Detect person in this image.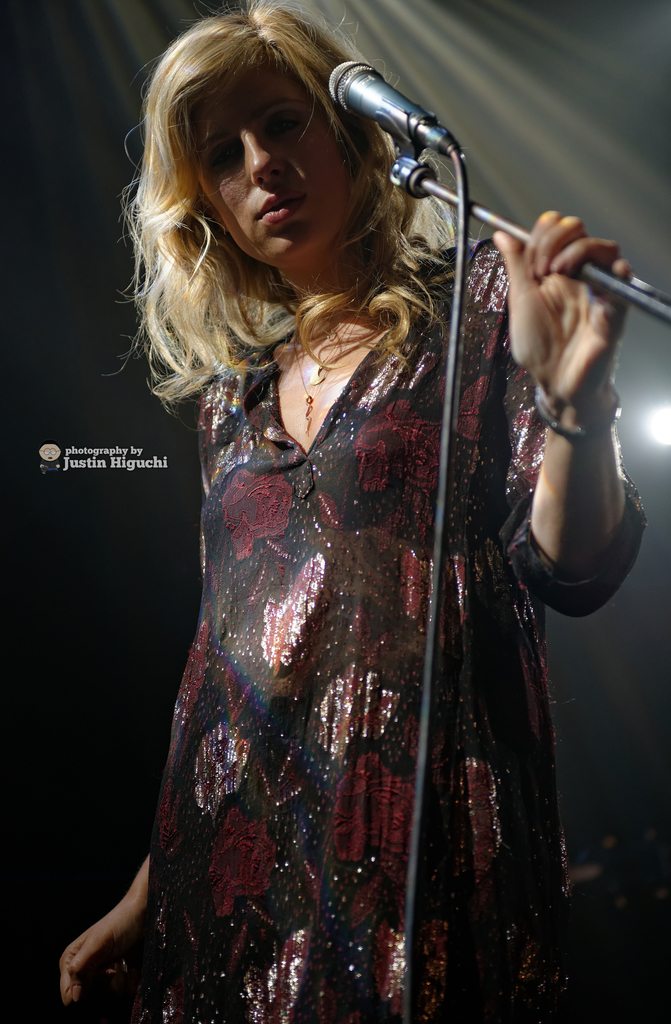
Detection: pyautogui.locateOnScreen(93, 20, 629, 957).
